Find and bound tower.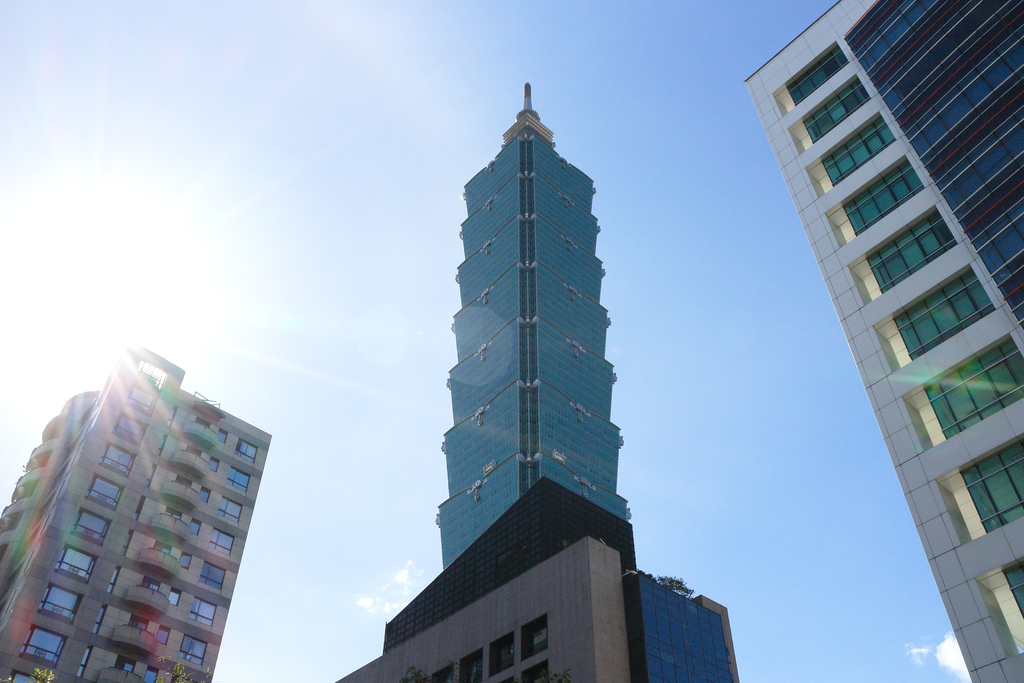
Bound: detection(0, 350, 282, 682).
